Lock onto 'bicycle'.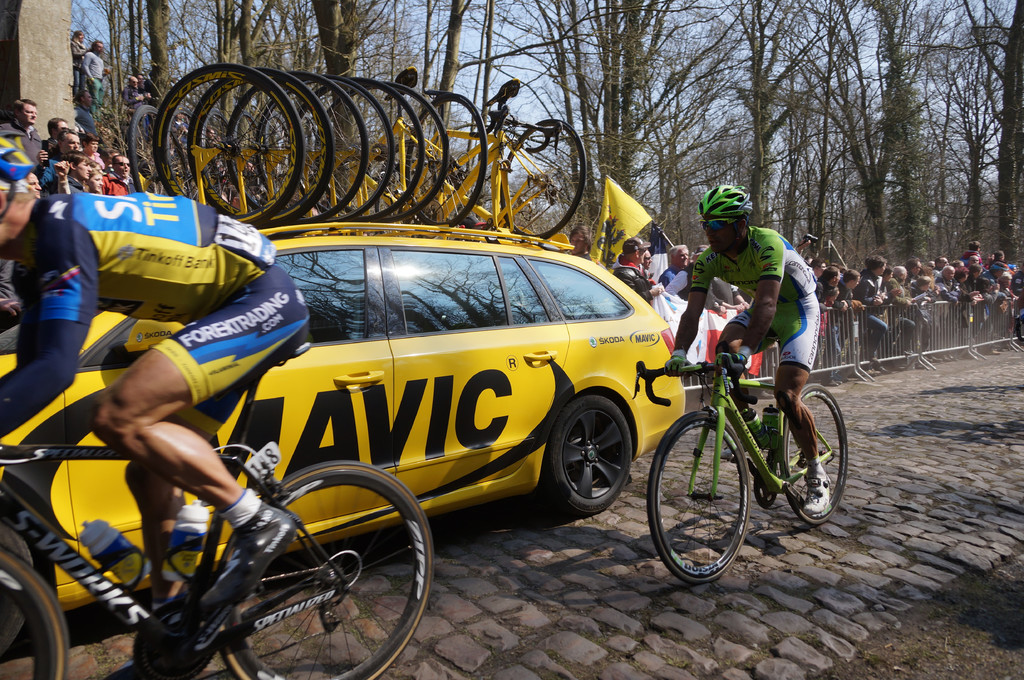
Locked: 403, 86, 492, 239.
